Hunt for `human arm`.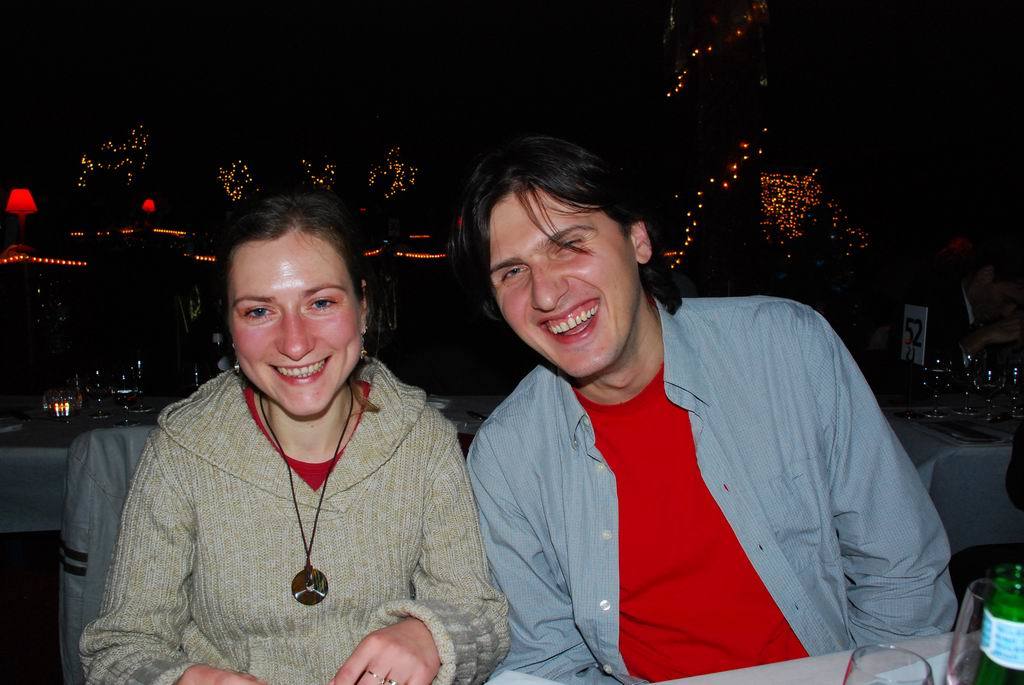
Hunted down at bbox=(796, 293, 960, 651).
